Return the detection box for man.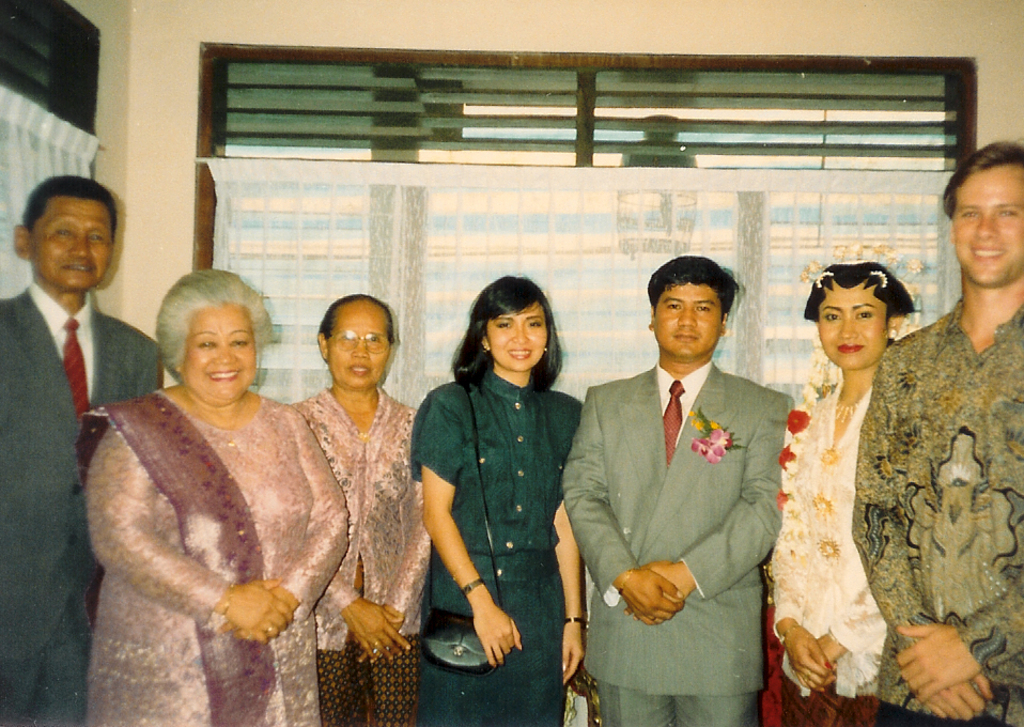
[left=851, top=137, right=1023, bottom=726].
